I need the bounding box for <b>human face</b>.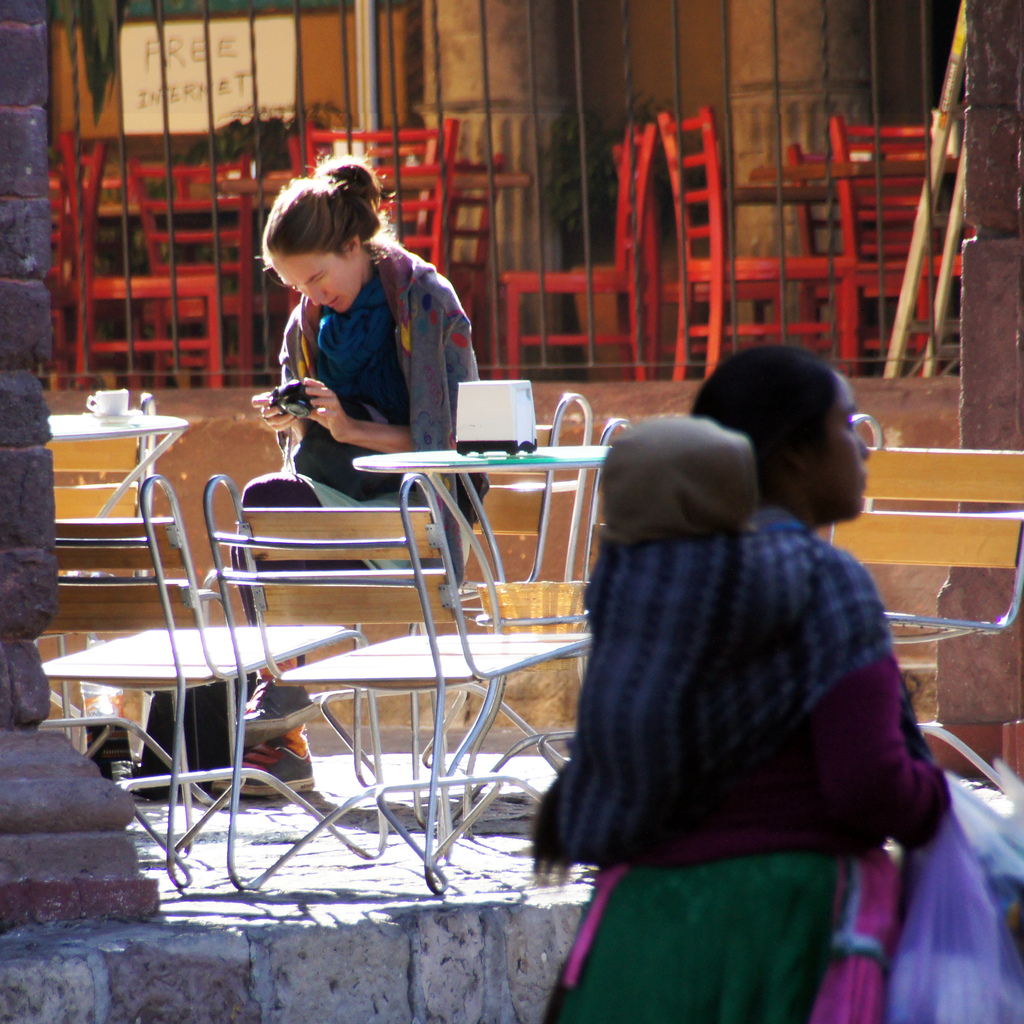
Here it is: l=264, t=248, r=357, b=311.
